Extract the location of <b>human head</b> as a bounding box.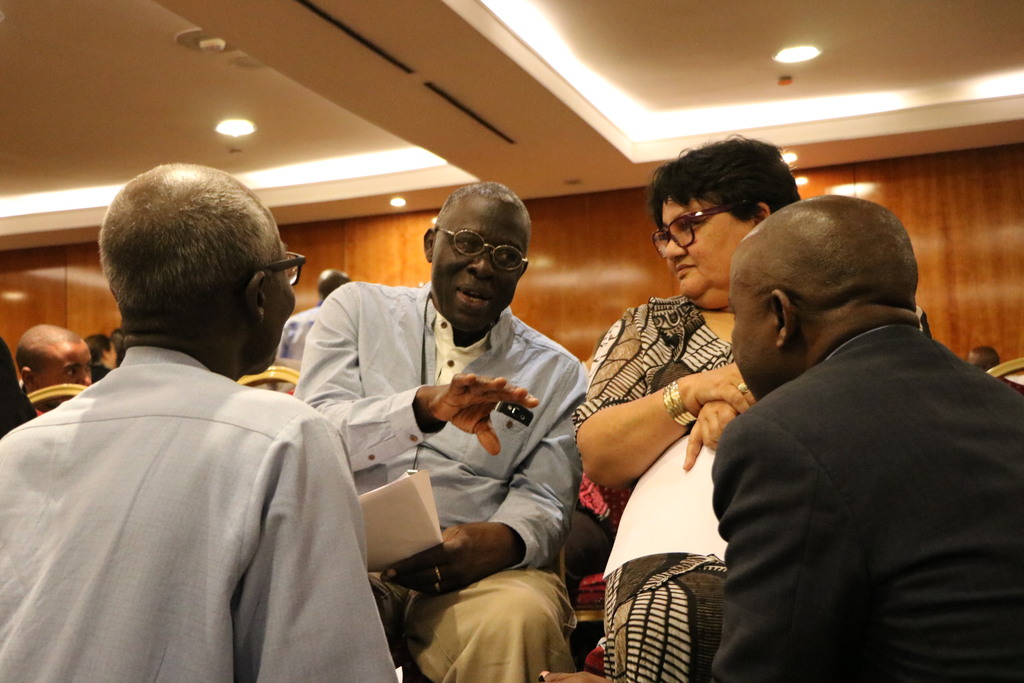
bbox(648, 128, 803, 313).
